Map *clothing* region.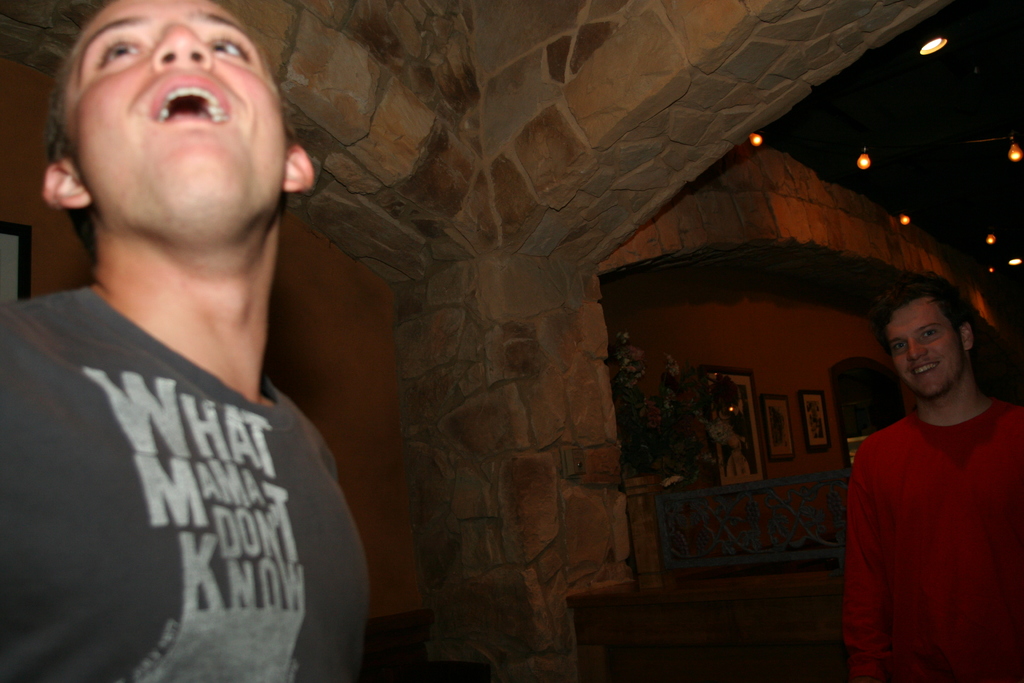
Mapped to 0 285 369 682.
